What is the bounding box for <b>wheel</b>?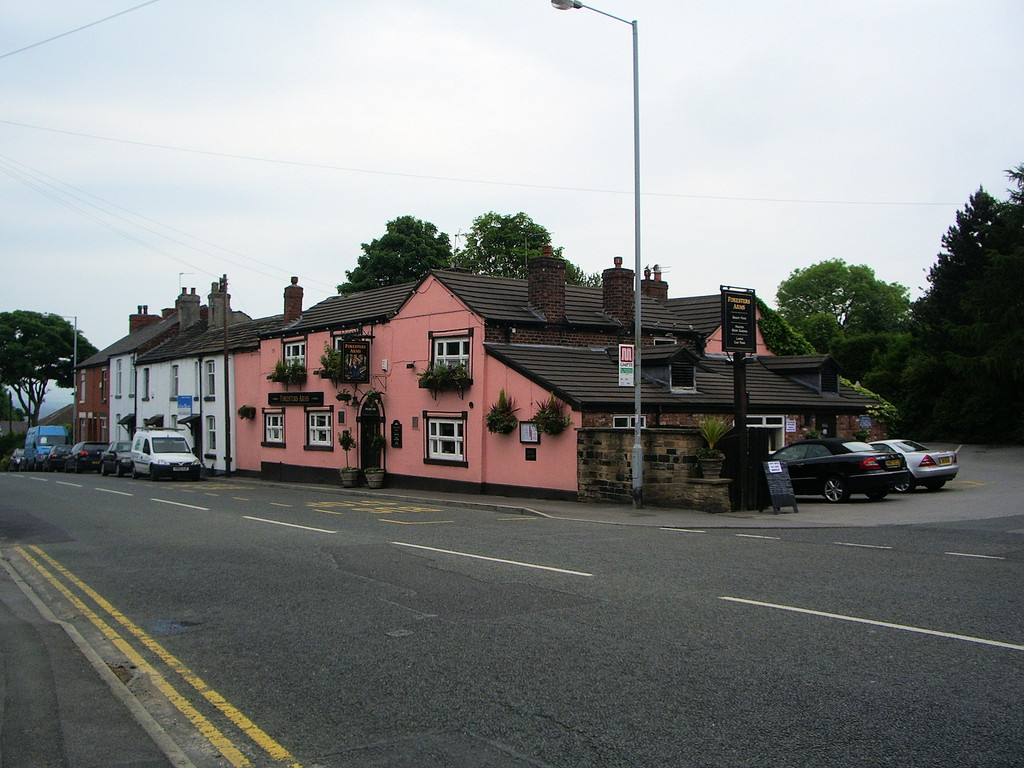
crop(189, 476, 199, 482).
